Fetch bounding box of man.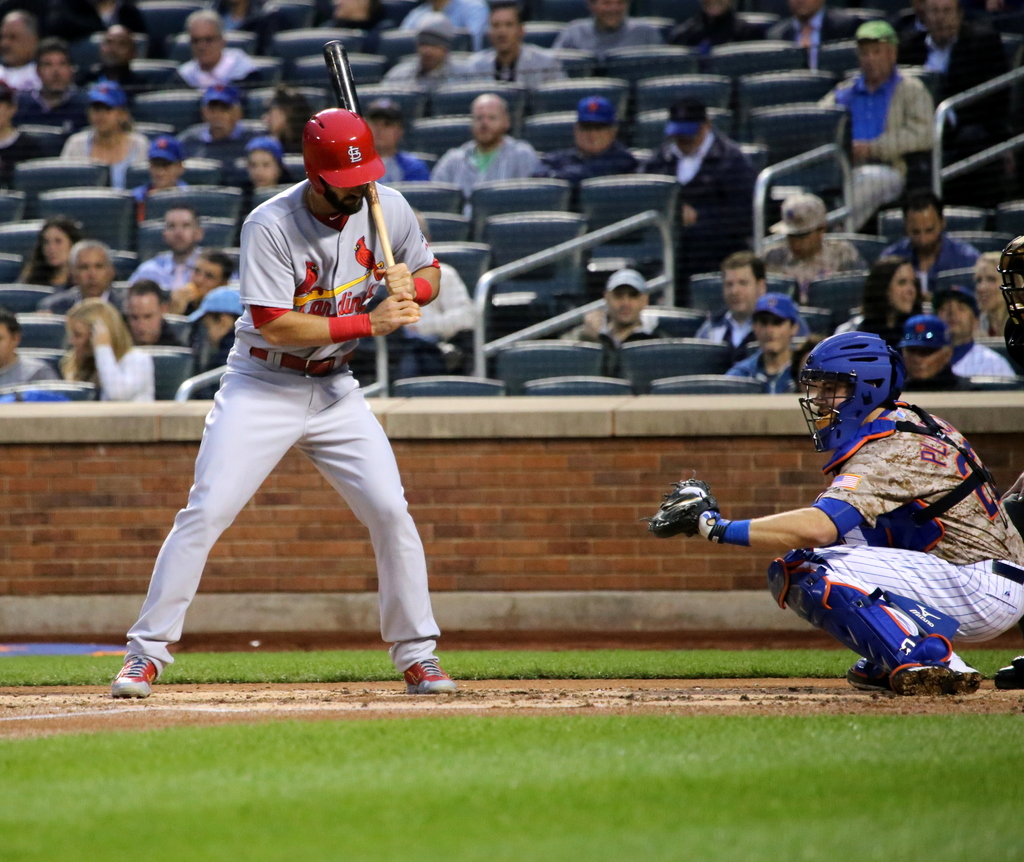
Bbox: (x1=376, y1=12, x2=474, y2=87).
